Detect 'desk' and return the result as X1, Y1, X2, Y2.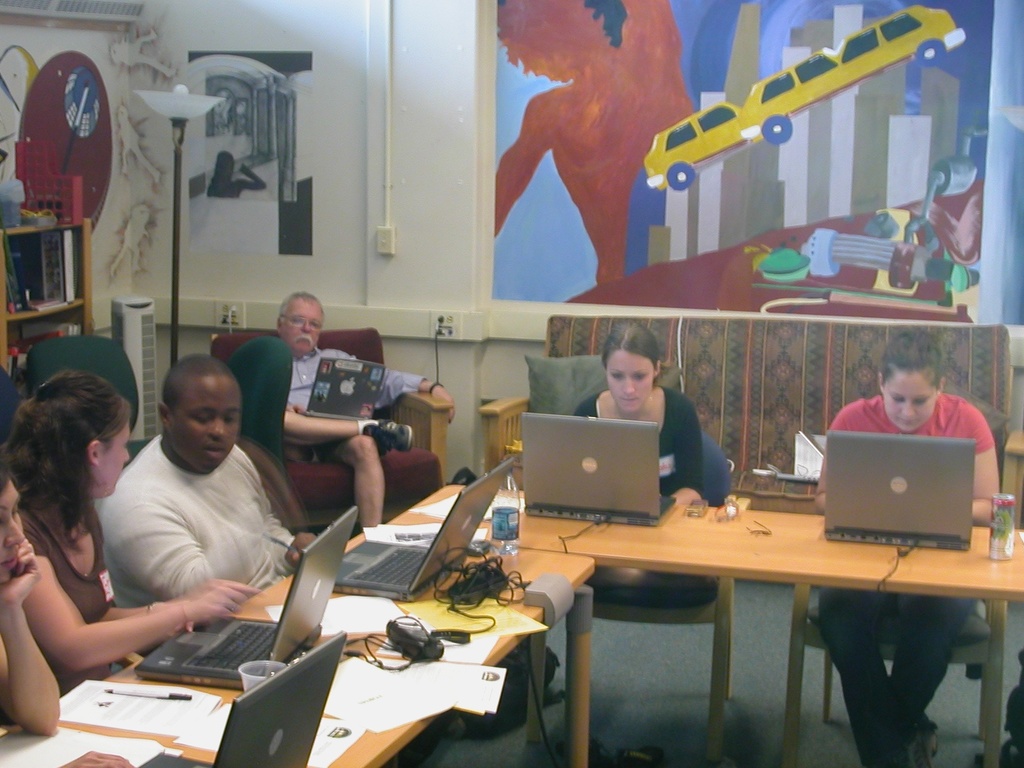
40, 522, 597, 756.
